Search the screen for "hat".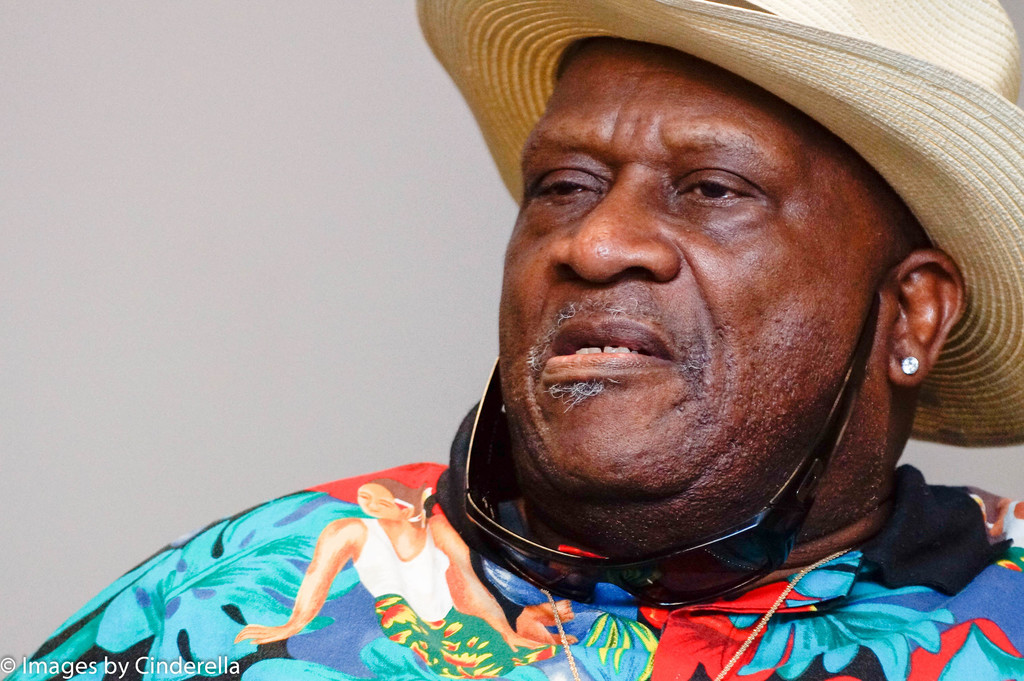
Found at 420/0/1023/445.
